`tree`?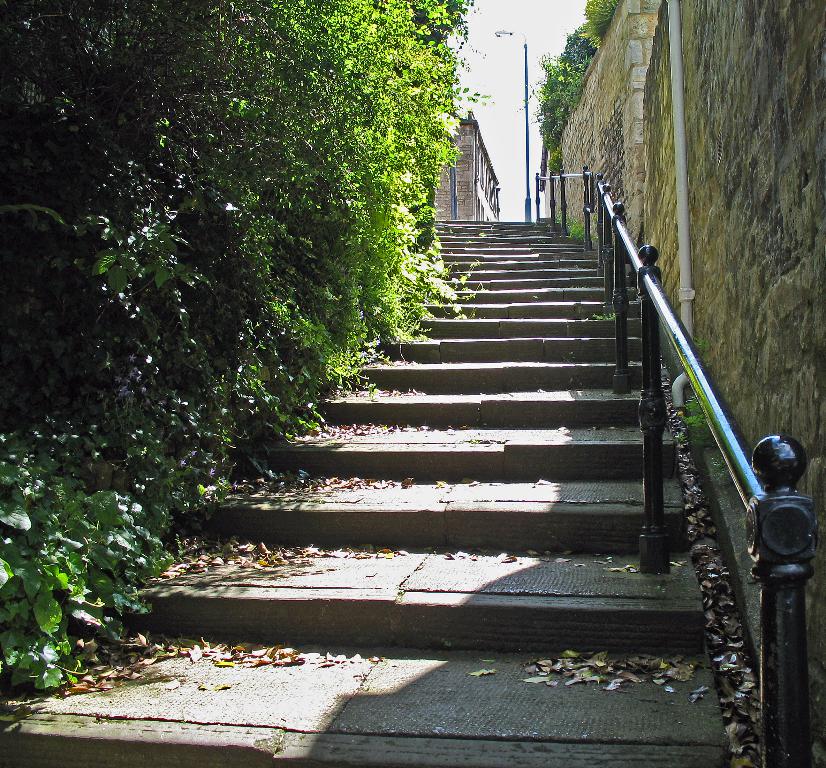
523, 26, 594, 158
